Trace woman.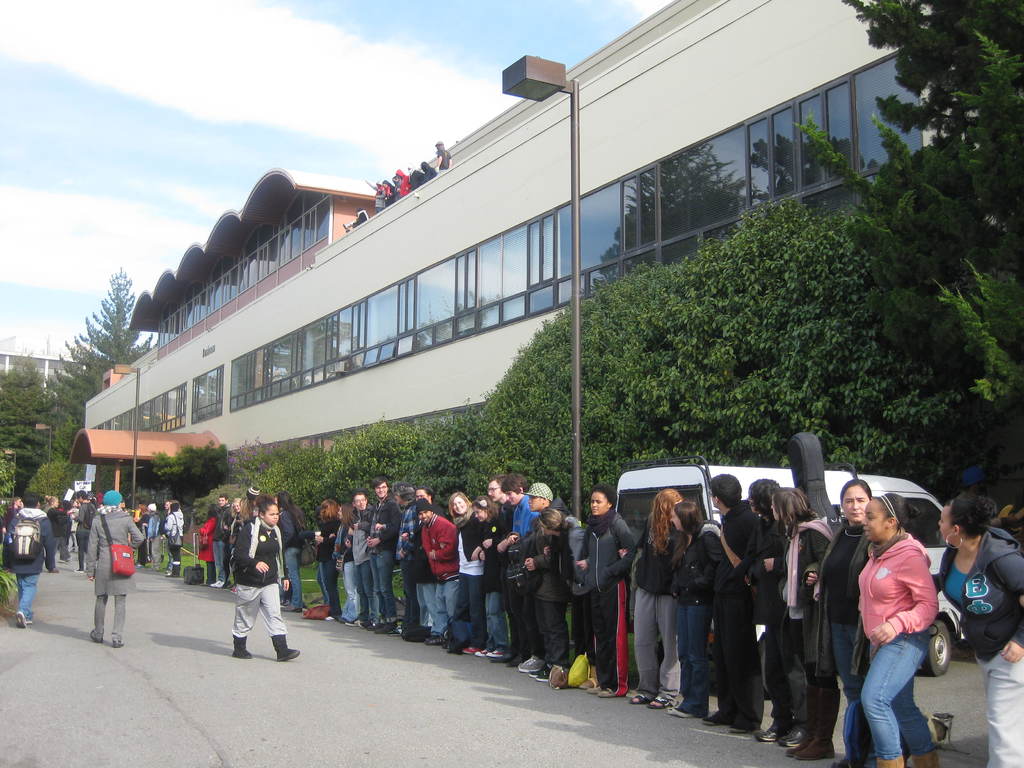
Traced to l=333, t=499, r=365, b=623.
